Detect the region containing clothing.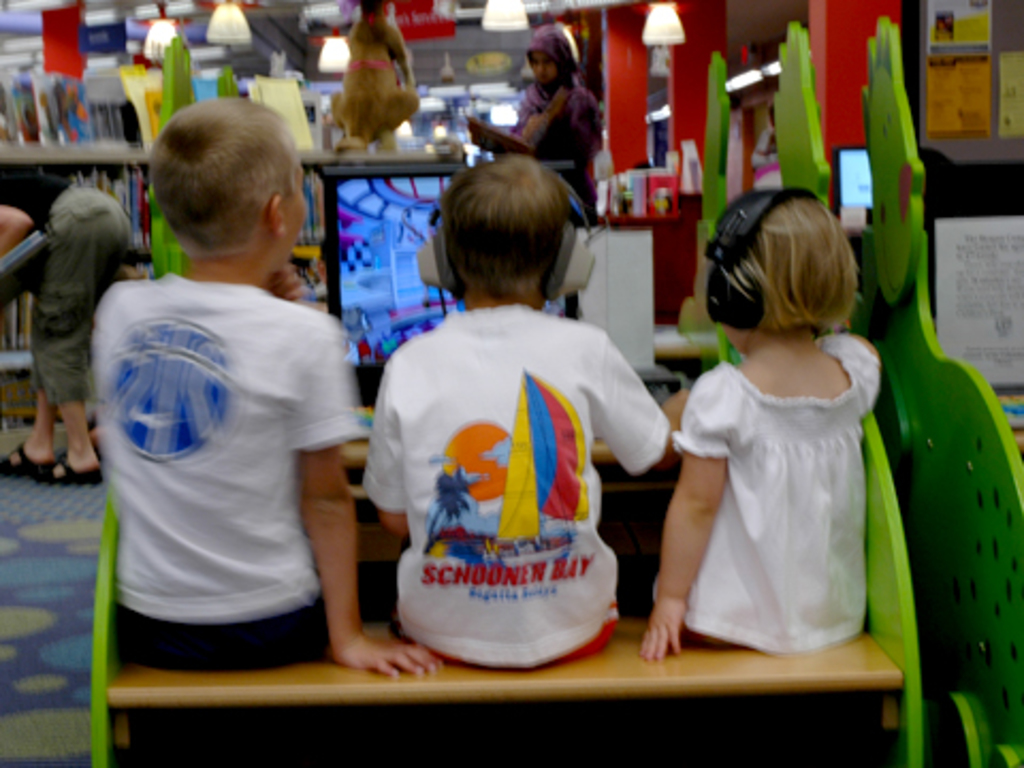
[0,169,132,403].
